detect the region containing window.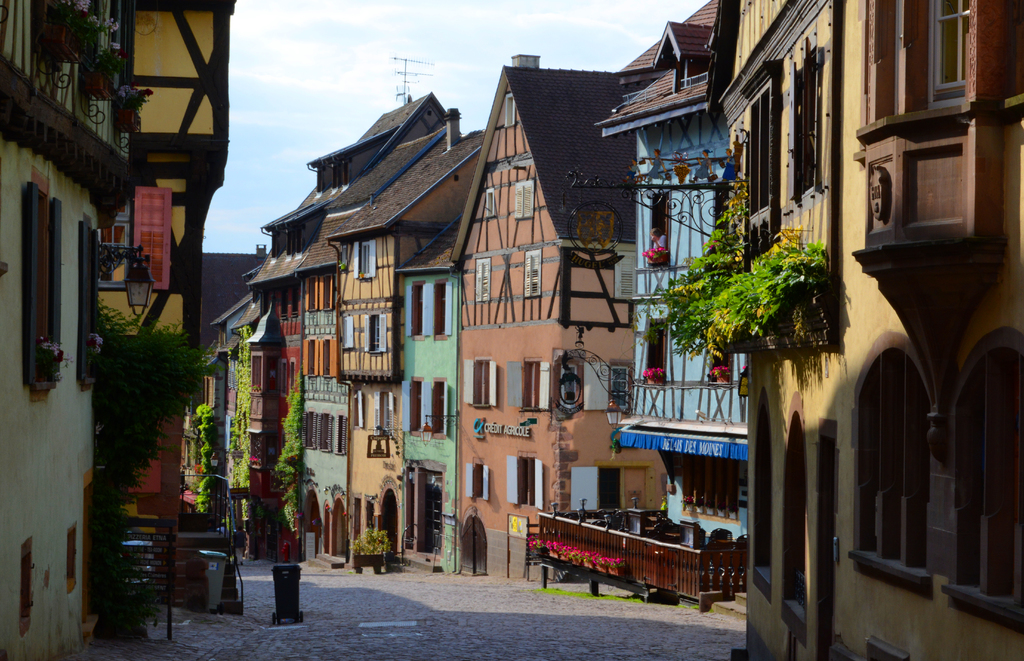
782/47/820/213.
